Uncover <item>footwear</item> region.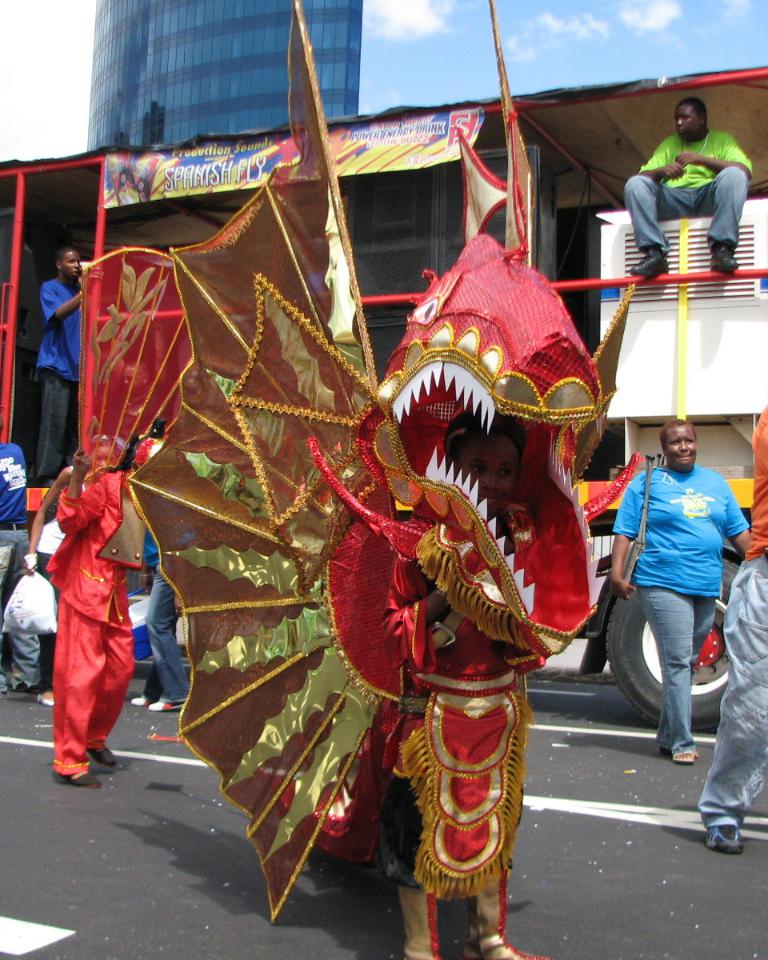
Uncovered: 153 702 190 710.
